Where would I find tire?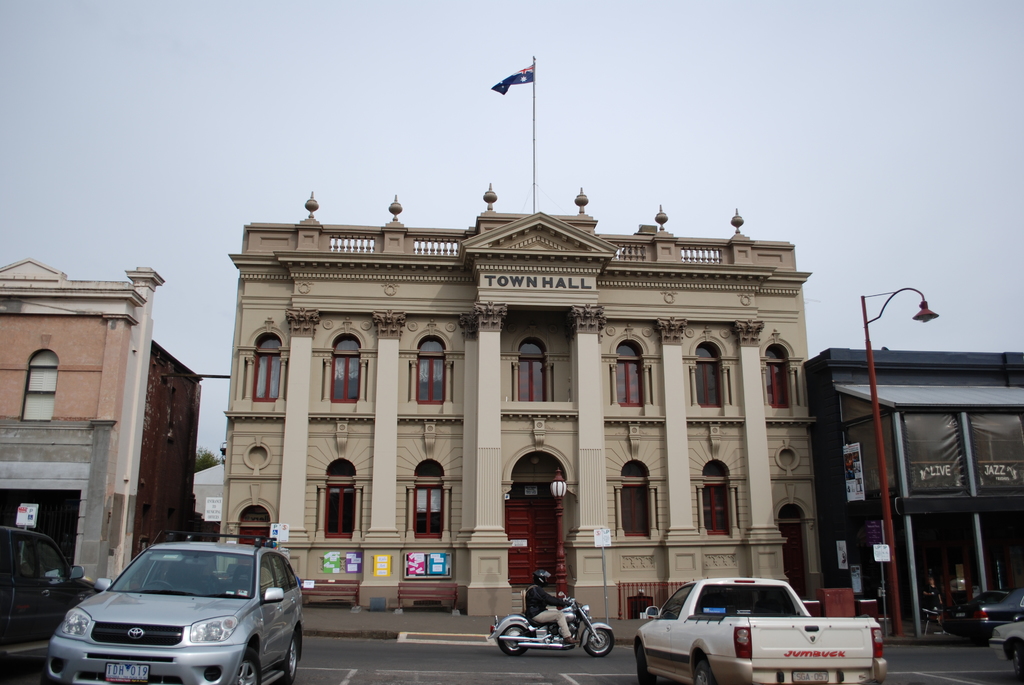
At x1=279, y1=636, x2=299, y2=682.
